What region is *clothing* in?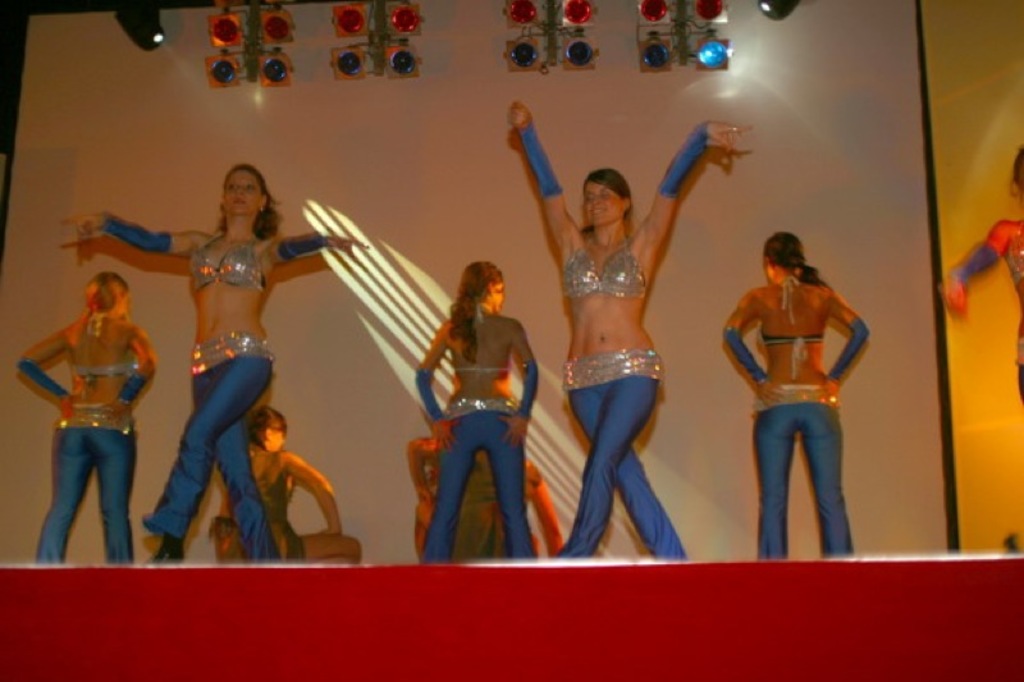
bbox(186, 234, 278, 294).
